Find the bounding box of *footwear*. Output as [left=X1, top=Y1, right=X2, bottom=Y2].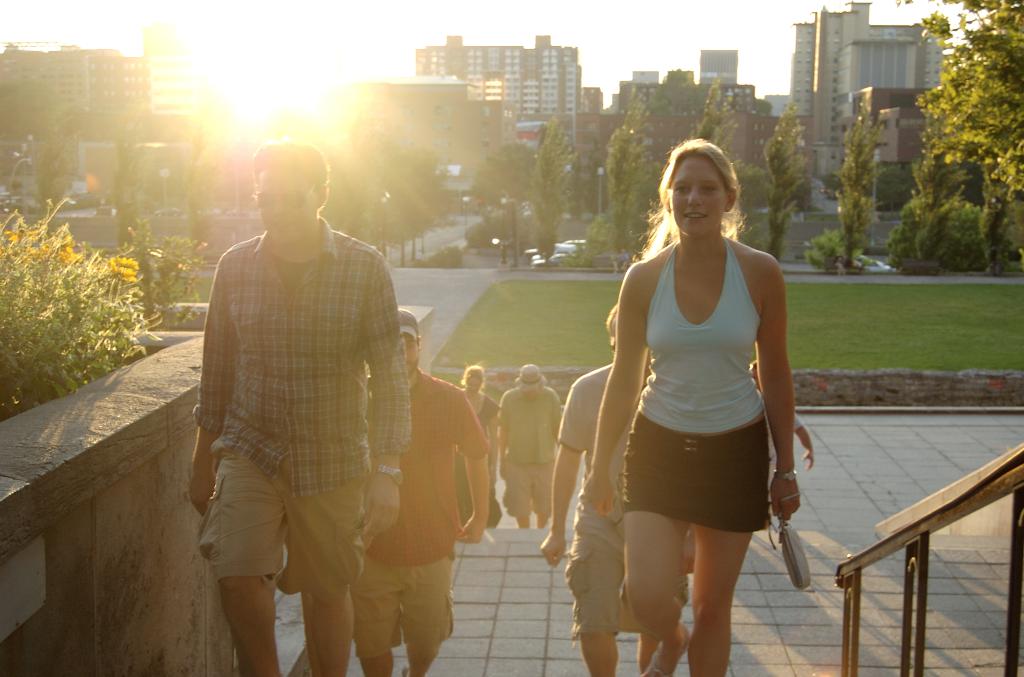
[left=641, top=629, right=685, bottom=676].
